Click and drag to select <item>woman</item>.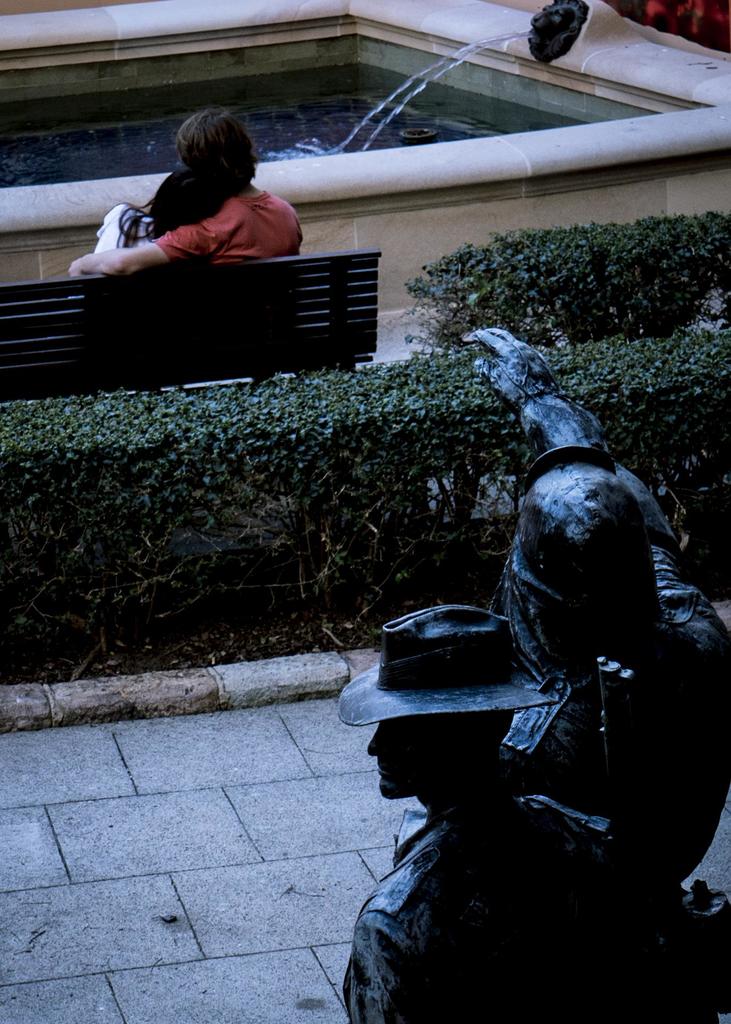
Selection: l=66, t=168, r=230, b=318.
